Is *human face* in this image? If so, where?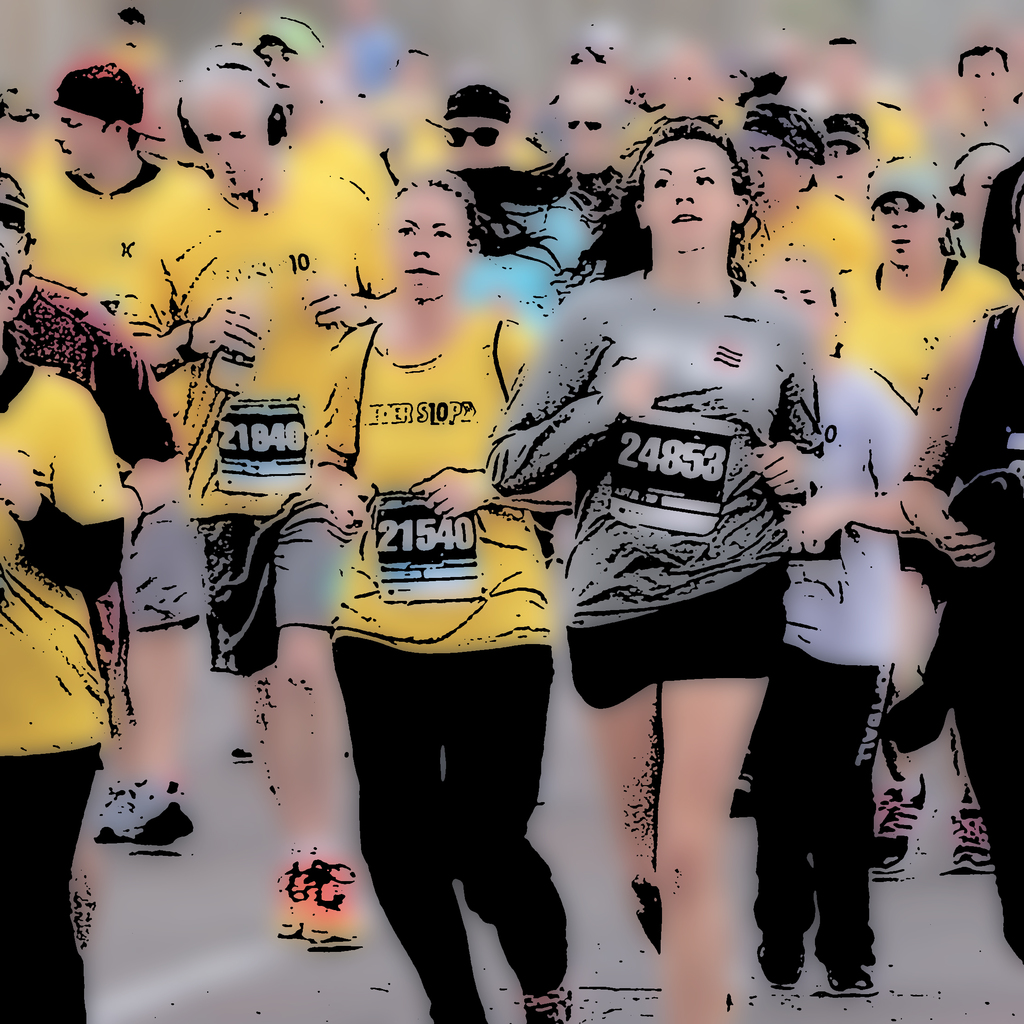
Yes, at 443 115 508 163.
